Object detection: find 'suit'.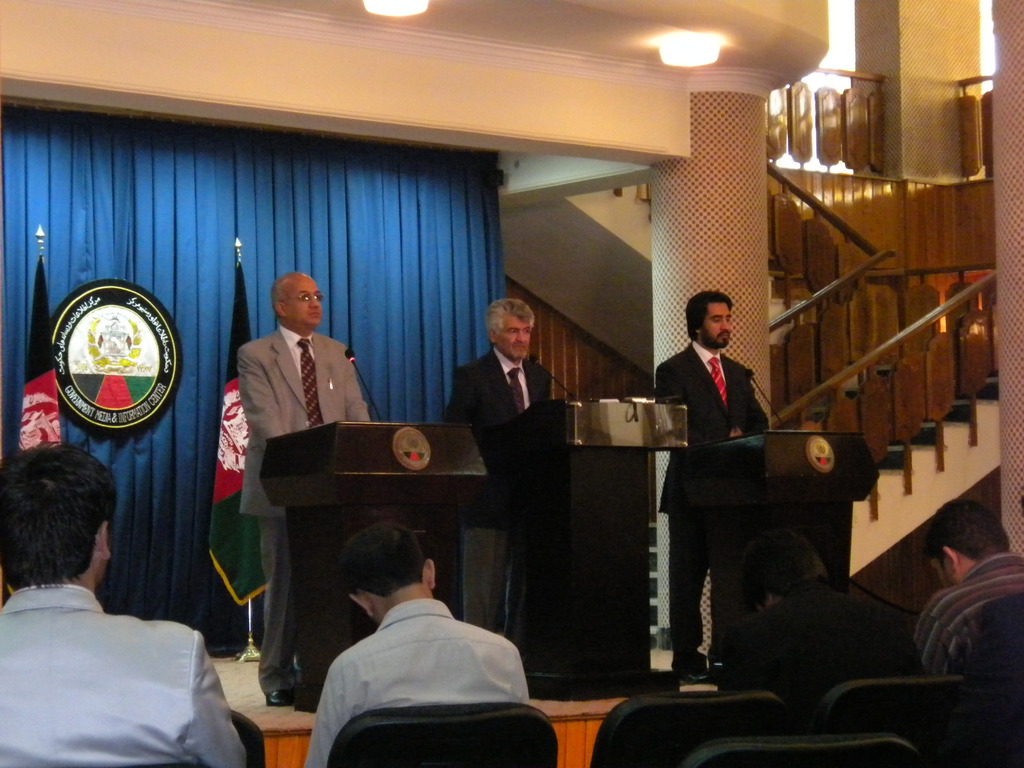
x1=444, y1=294, x2=567, y2=531.
